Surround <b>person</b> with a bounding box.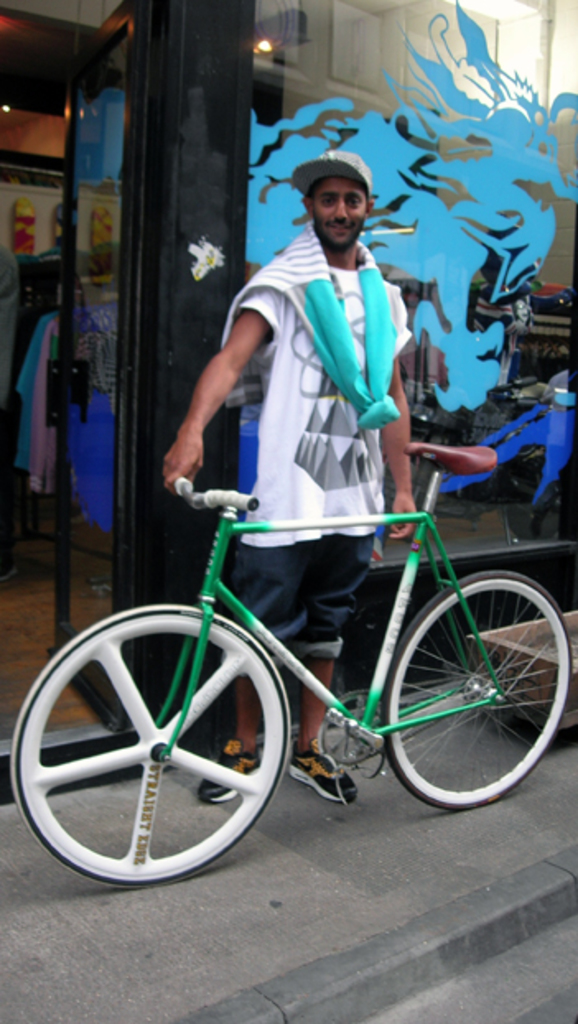
left=163, top=100, right=509, bottom=808.
